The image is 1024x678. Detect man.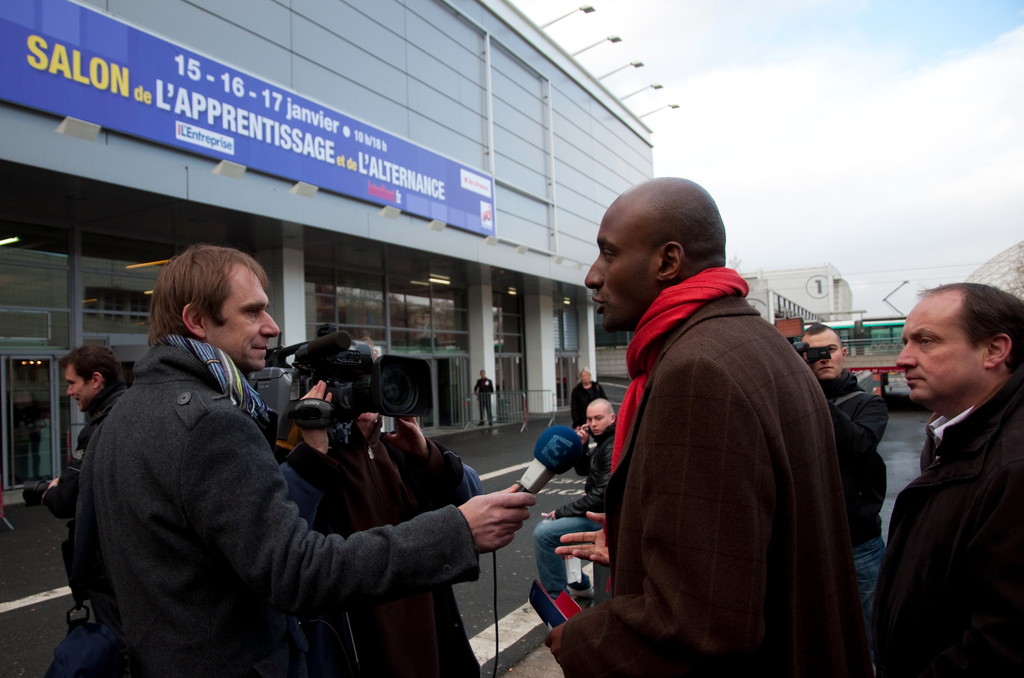
Detection: pyautogui.locateOnScreen(470, 370, 495, 429).
